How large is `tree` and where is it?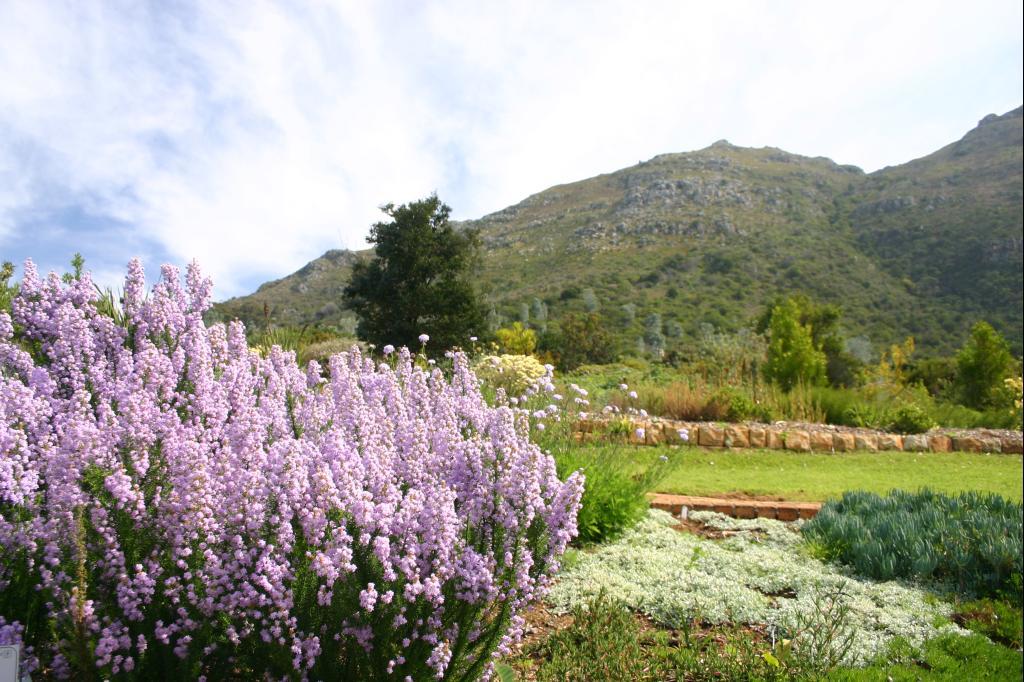
Bounding box: 339/192/502/351.
